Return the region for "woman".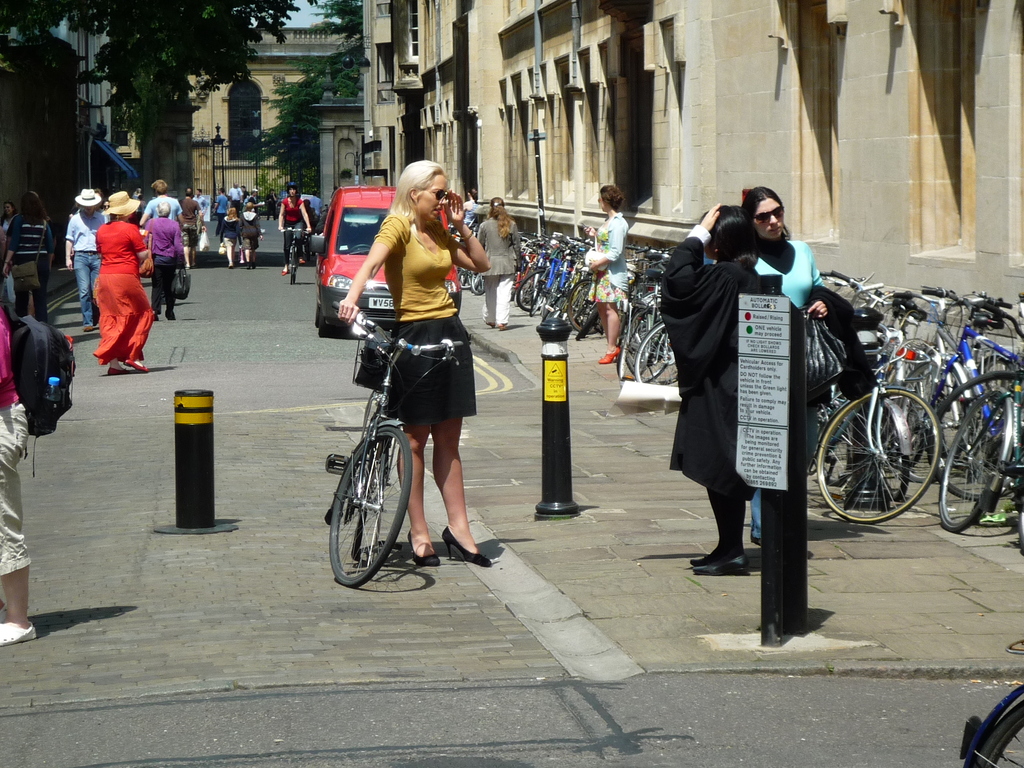
bbox=(461, 186, 479, 227).
